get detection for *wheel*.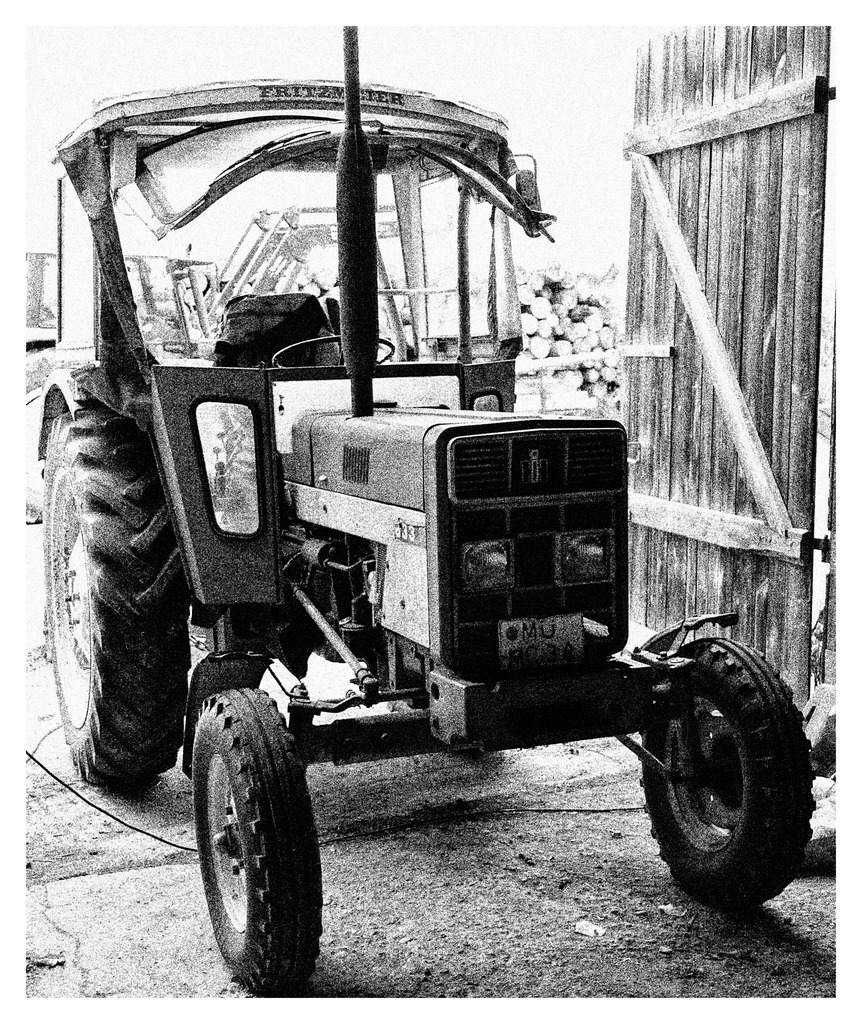
Detection: select_region(268, 337, 394, 373).
